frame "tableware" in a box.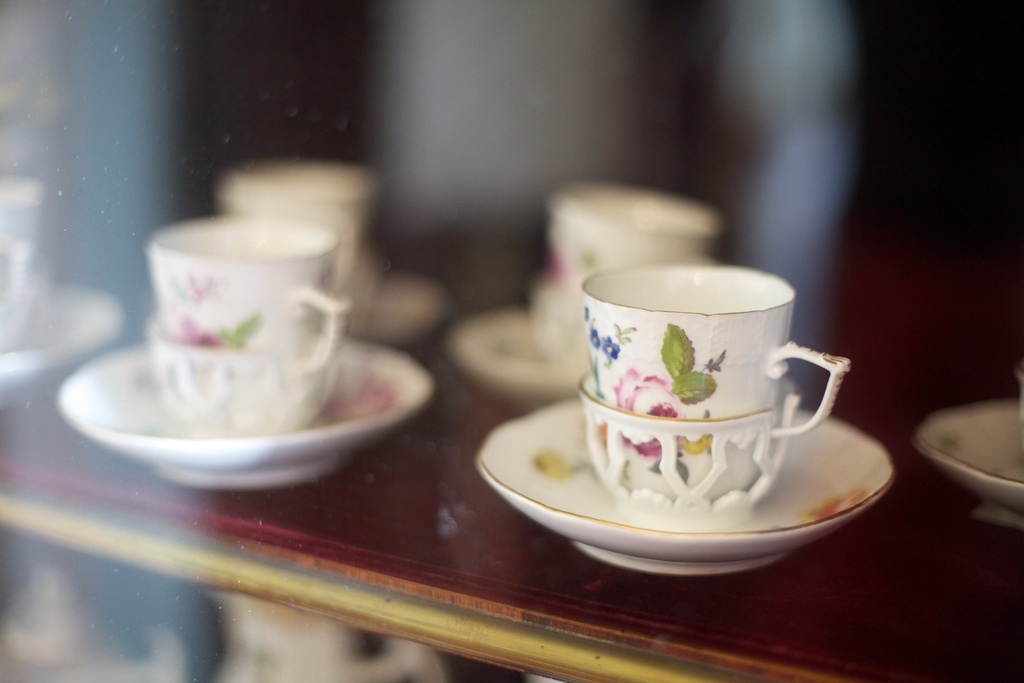
(527, 177, 725, 363).
